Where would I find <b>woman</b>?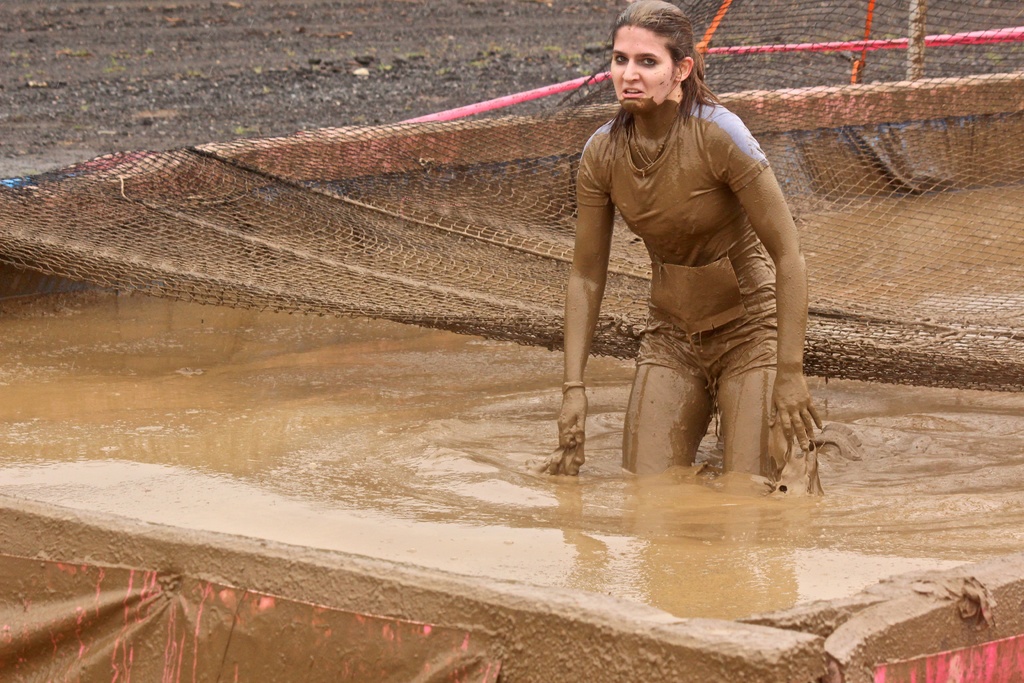
At (x1=544, y1=24, x2=821, y2=526).
